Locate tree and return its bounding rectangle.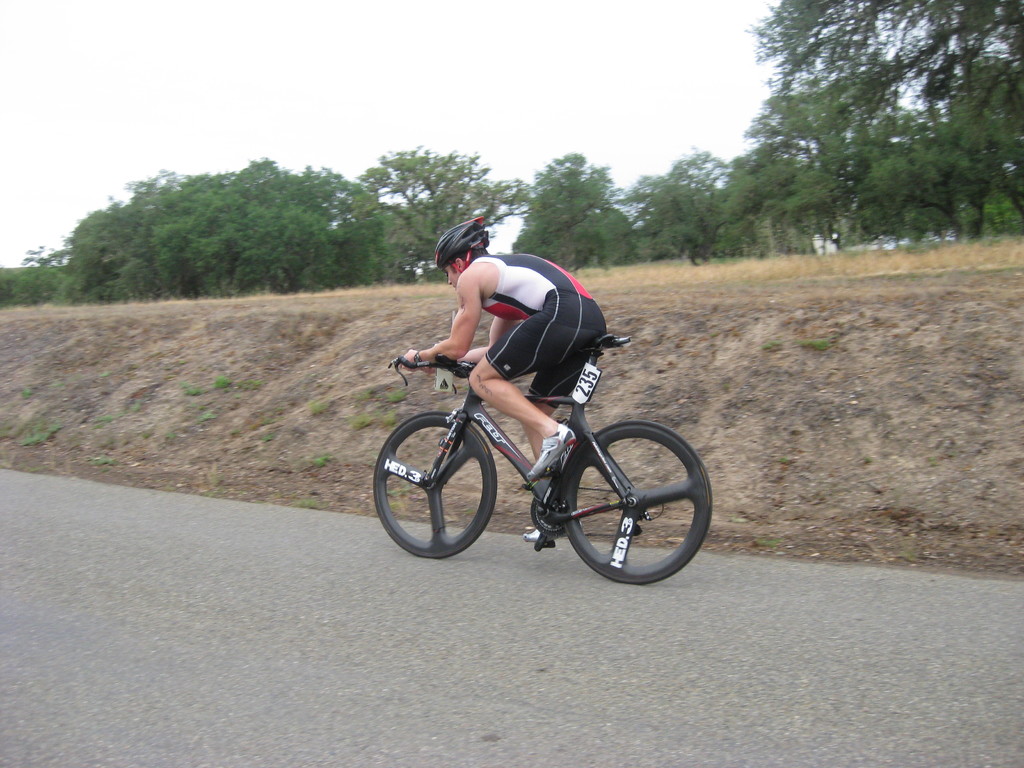
bbox(514, 148, 636, 266).
